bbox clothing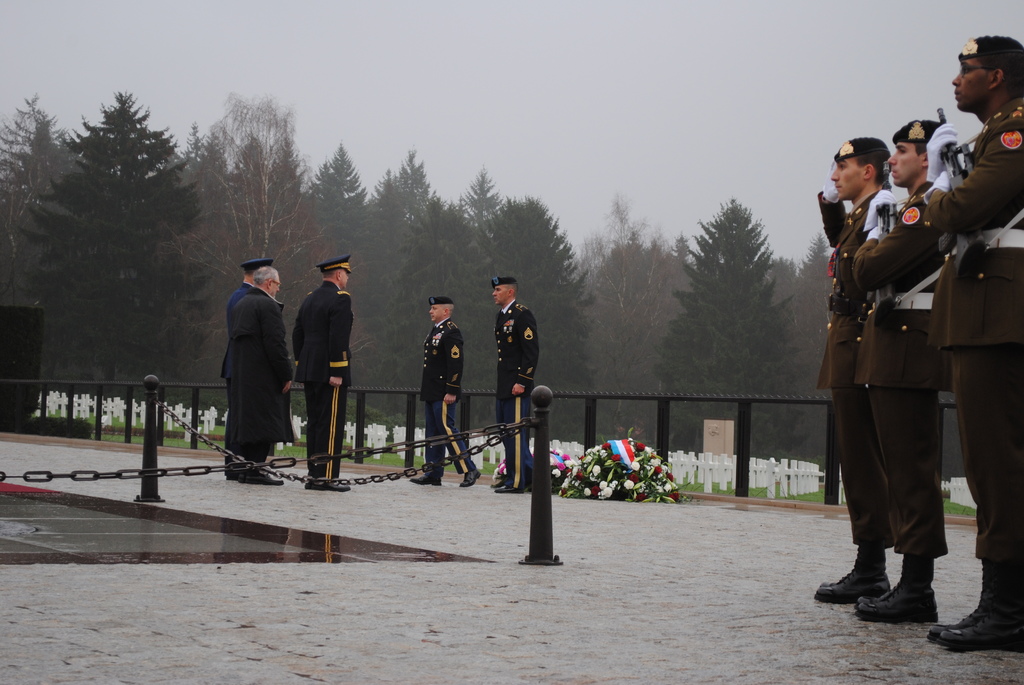
{"x1": 486, "y1": 298, "x2": 547, "y2": 491}
